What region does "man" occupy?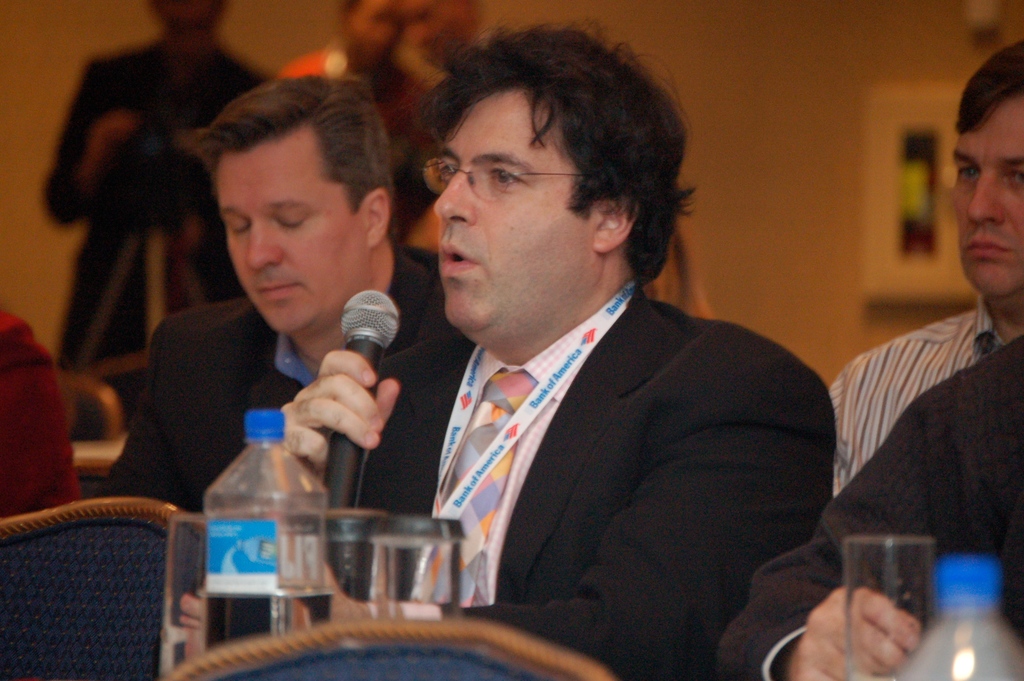
select_region(85, 70, 498, 528).
